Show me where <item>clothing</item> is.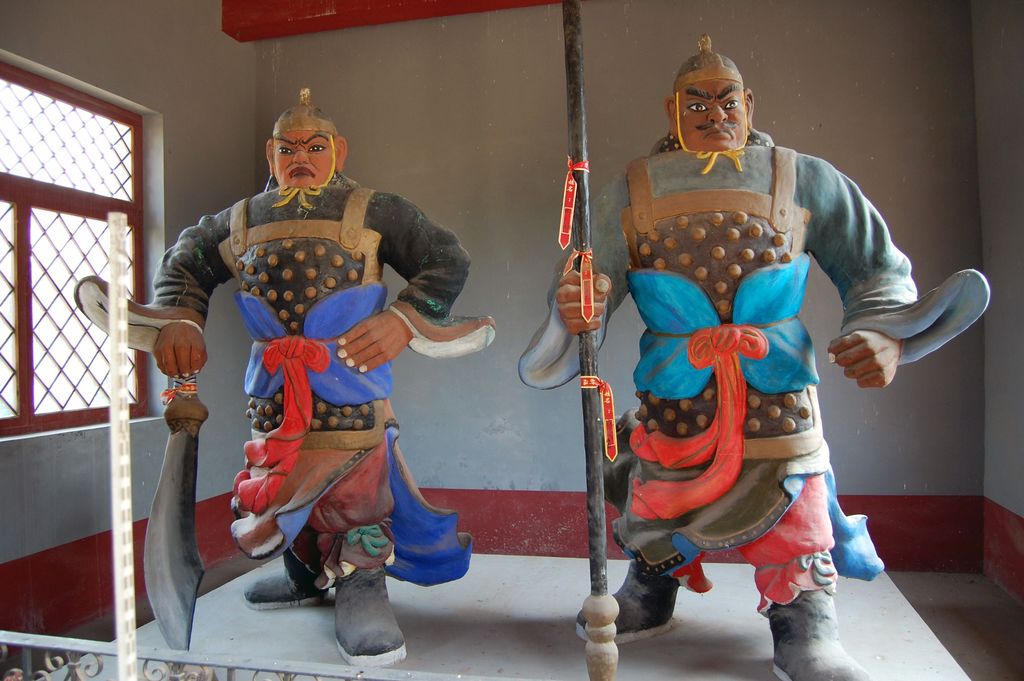
<item>clothing</item> is at 77,183,496,599.
